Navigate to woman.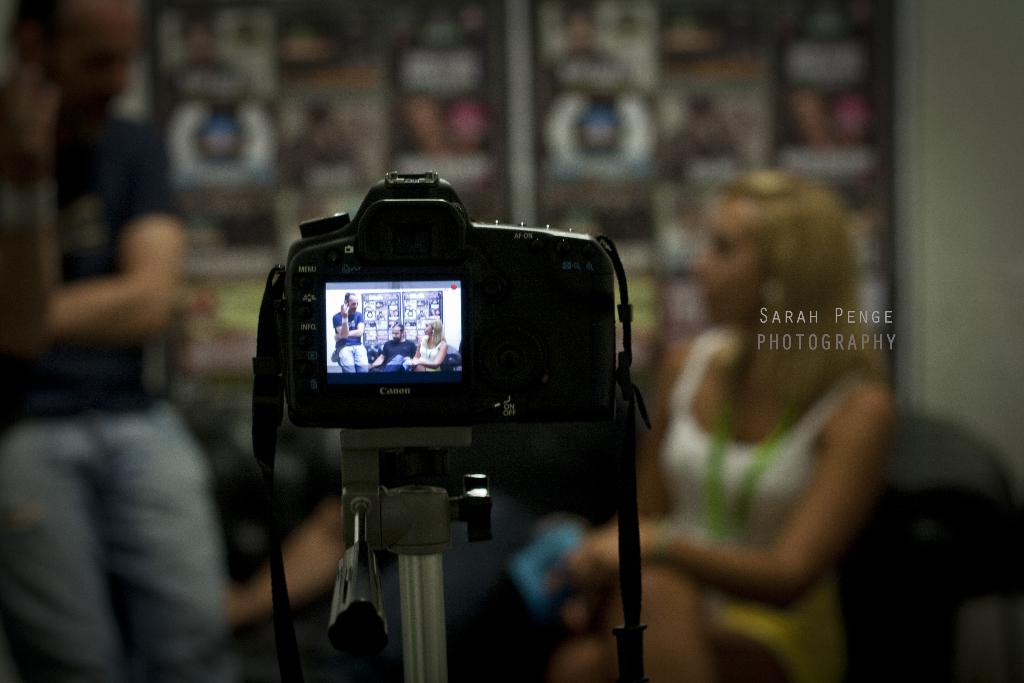
Navigation target: (548,170,896,682).
